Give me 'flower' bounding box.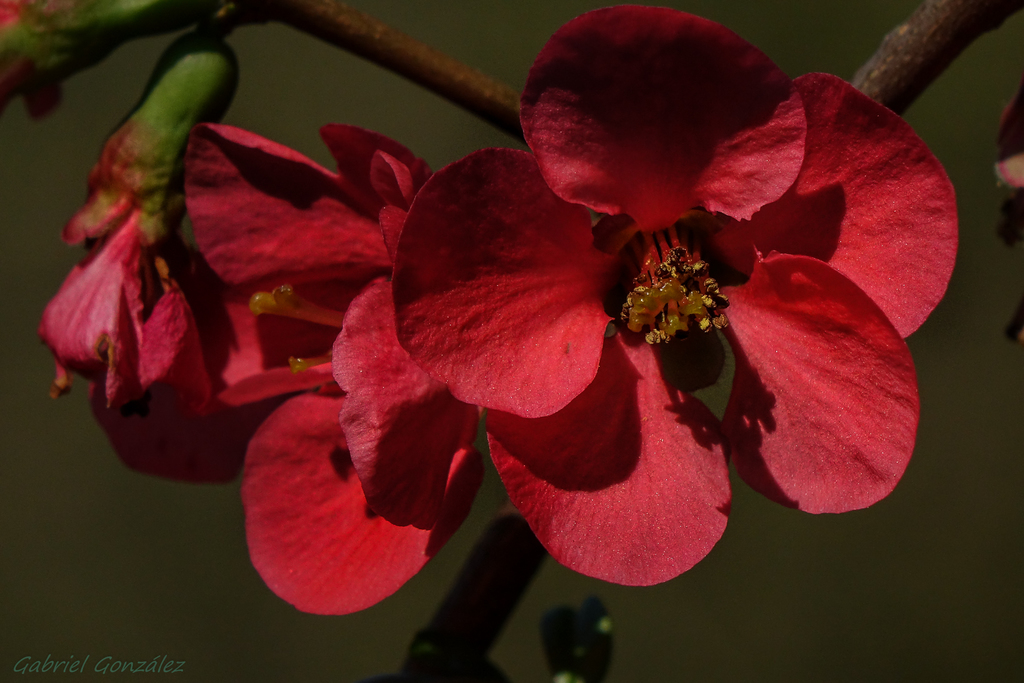
31/187/212/411.
